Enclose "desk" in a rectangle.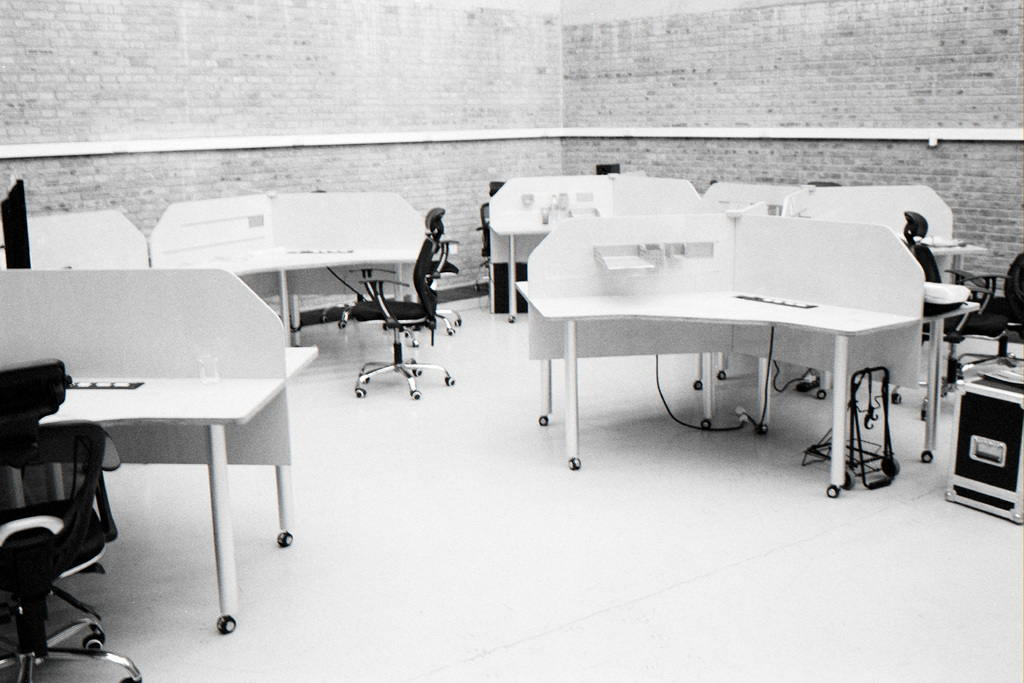
locate(509, 211, 984, 504).
